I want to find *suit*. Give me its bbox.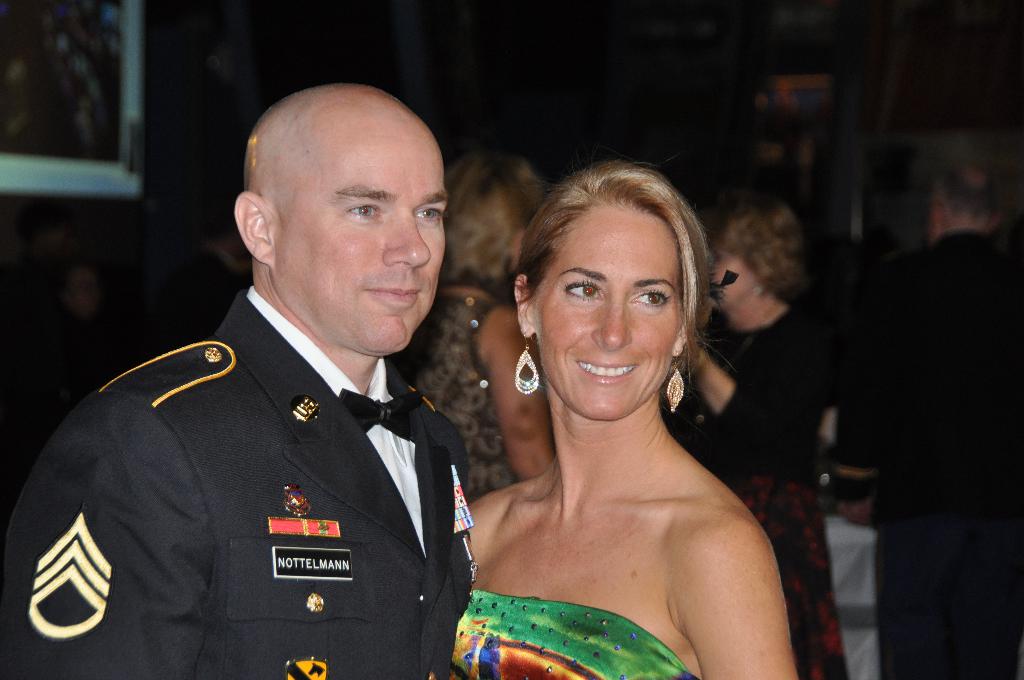
pyautogui.locateOnScreen(49, 249, 502, 674).
